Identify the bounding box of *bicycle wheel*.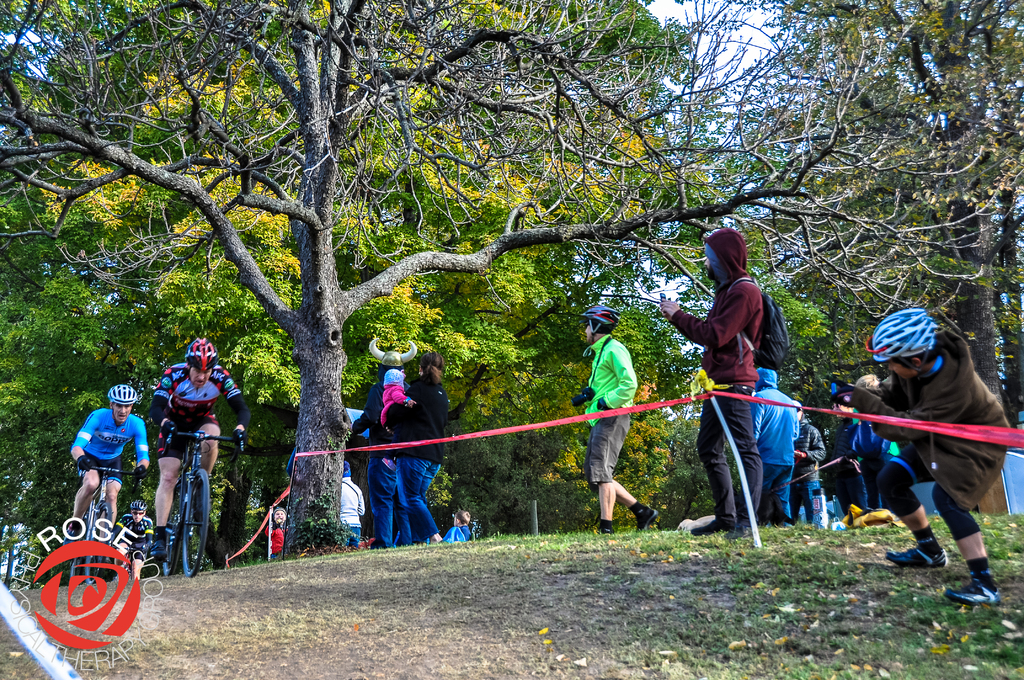
rect(70, 535, 83, 586).
